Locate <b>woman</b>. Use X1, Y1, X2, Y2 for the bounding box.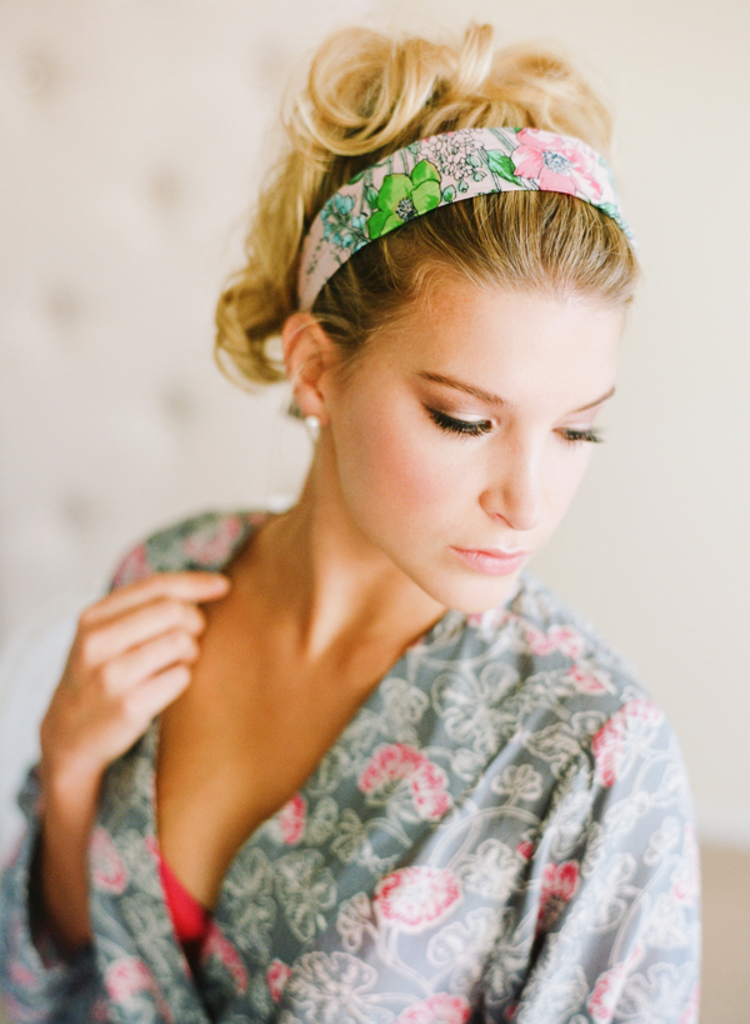
0, 20, 704, 1023.
